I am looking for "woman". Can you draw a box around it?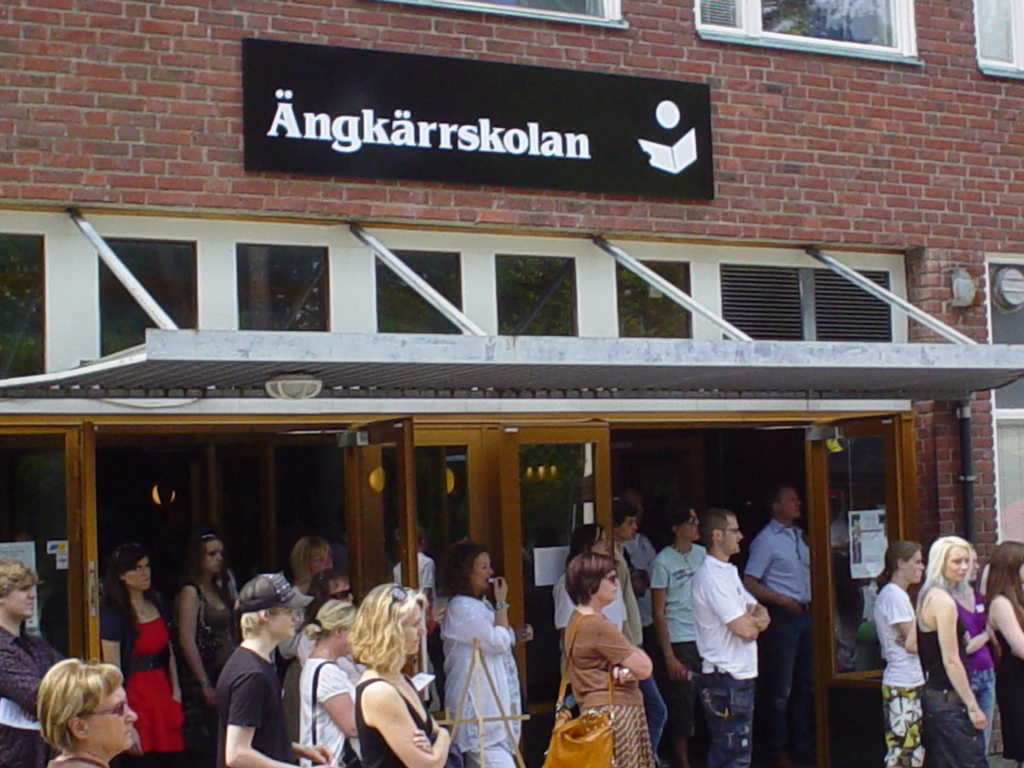
Sure, the bounding box is rect(986, 540, 1023, 767).
